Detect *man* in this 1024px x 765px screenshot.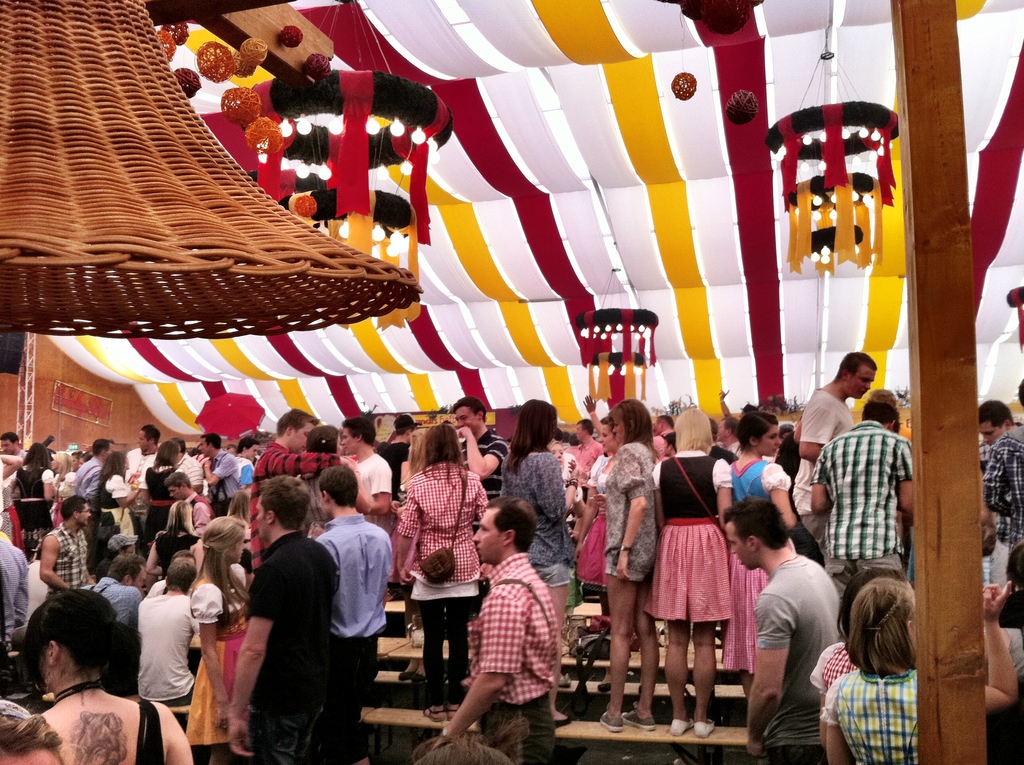
Detection: left=312, top=466, right=396, bottom=764.
